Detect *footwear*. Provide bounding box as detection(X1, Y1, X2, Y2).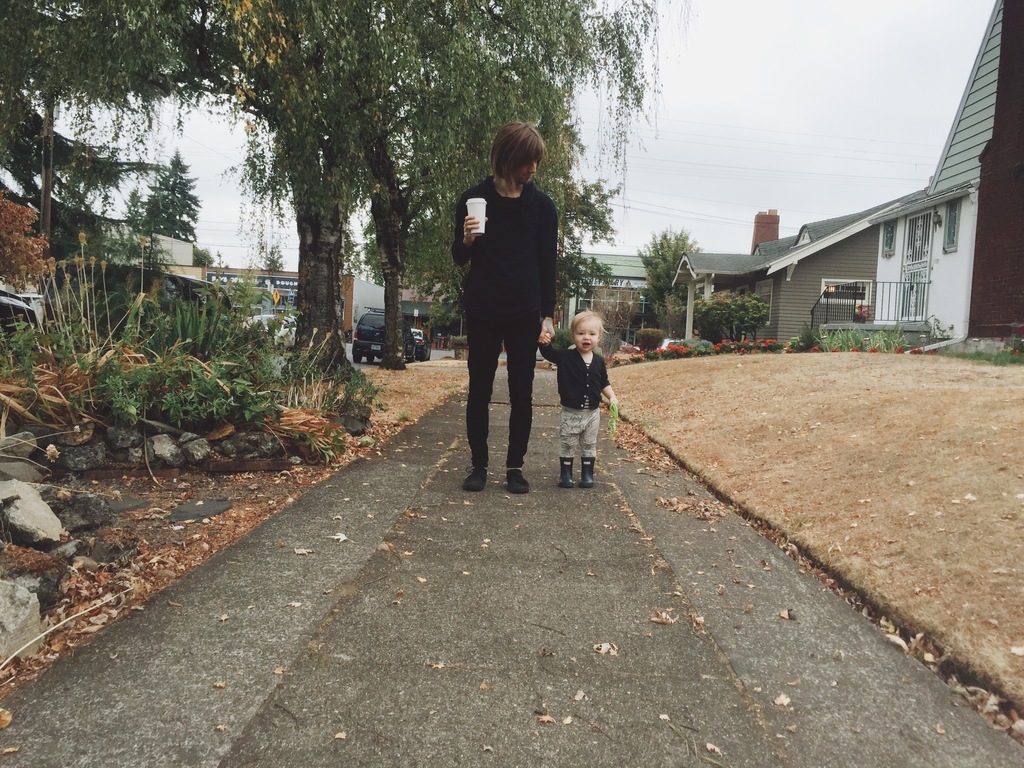
detection(508, 467, 531, 493).
